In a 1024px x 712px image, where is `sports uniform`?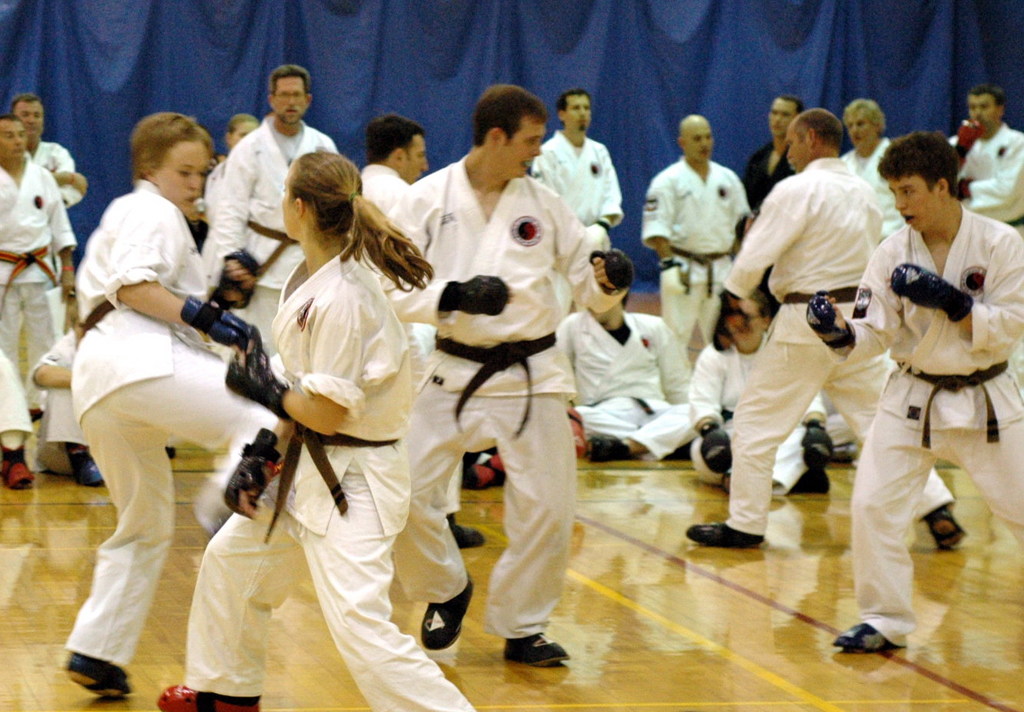
select_region(830, 208, 1023, 654).
